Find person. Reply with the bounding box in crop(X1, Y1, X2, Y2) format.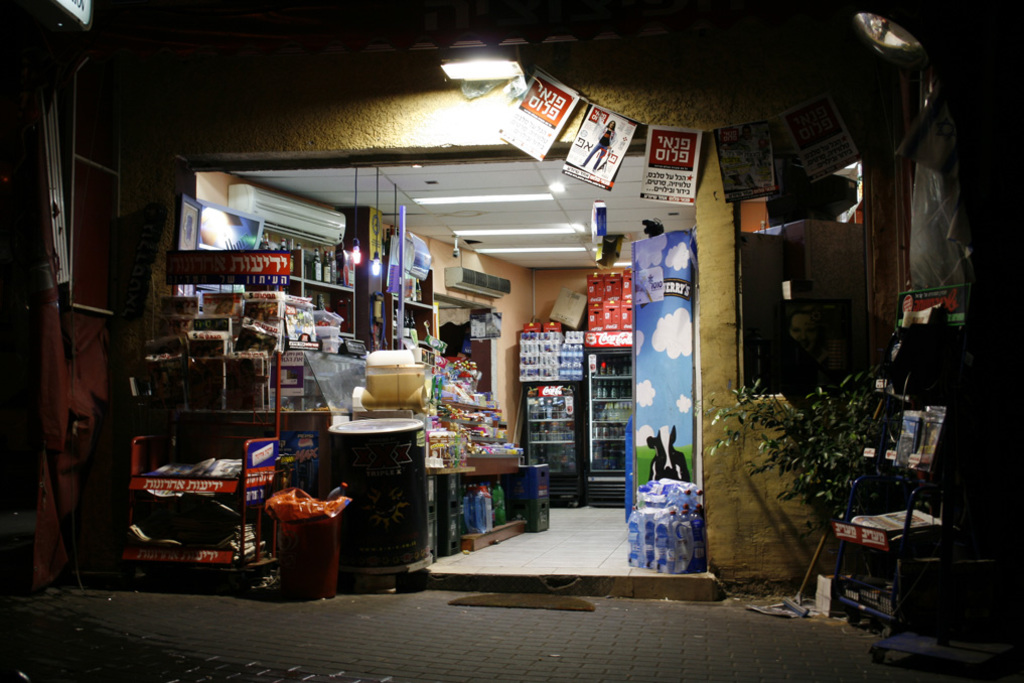
crop(212, 294, 234, 314).
